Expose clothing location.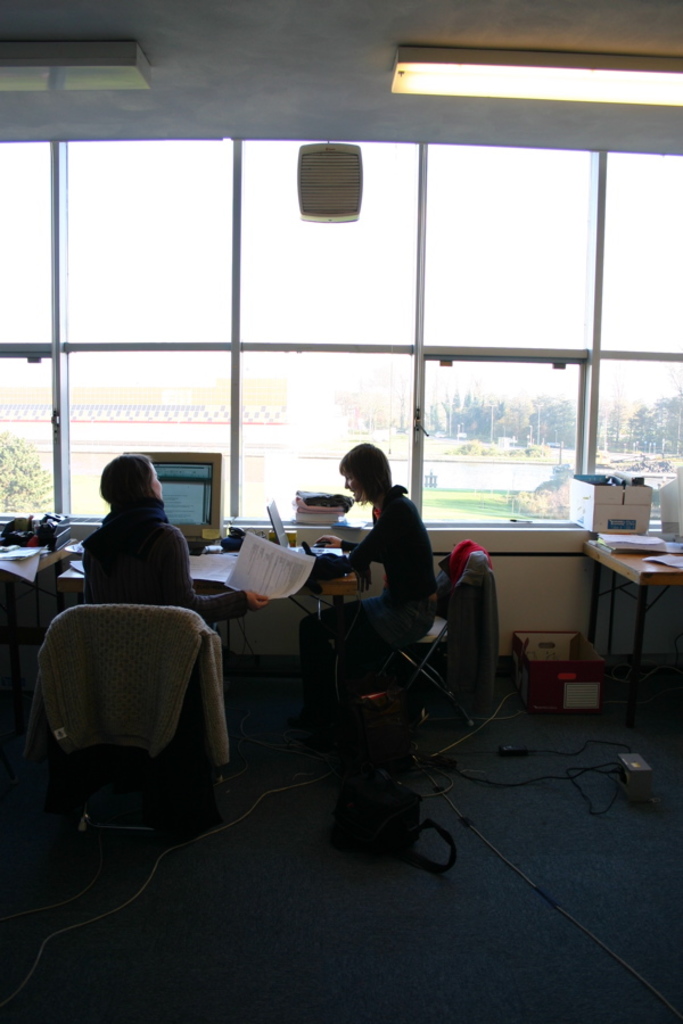
Exposed at pyautogui.locateOnScreen(76, 490, 253, 629).
